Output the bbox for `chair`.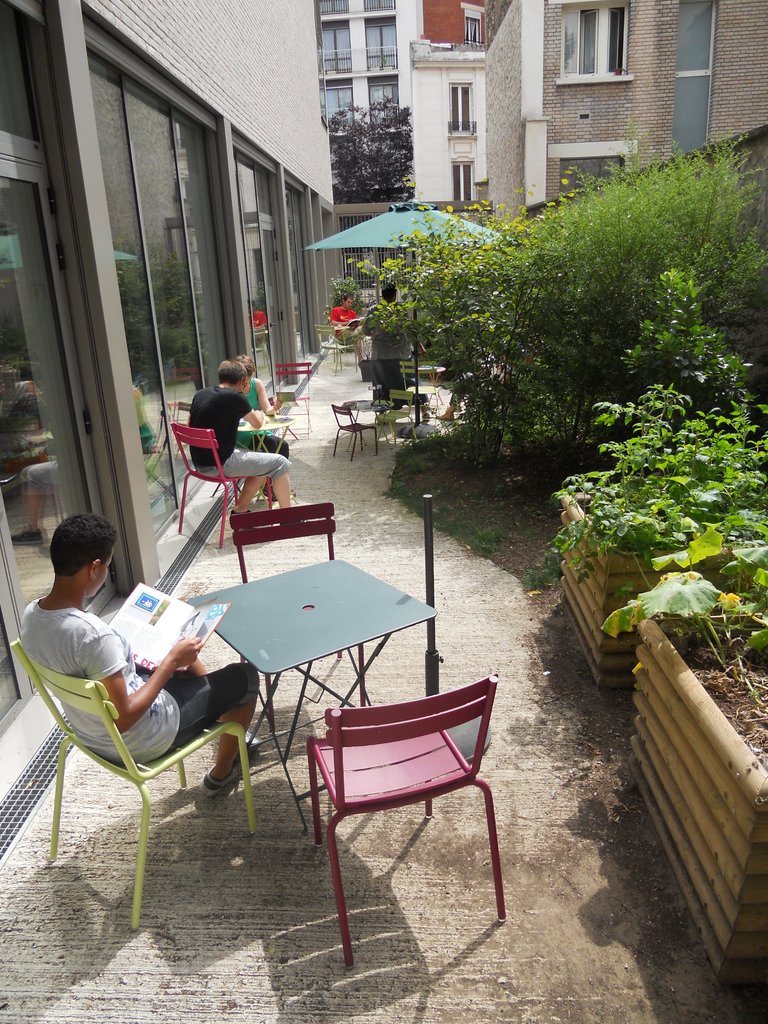
334, 398, 371, 470.
